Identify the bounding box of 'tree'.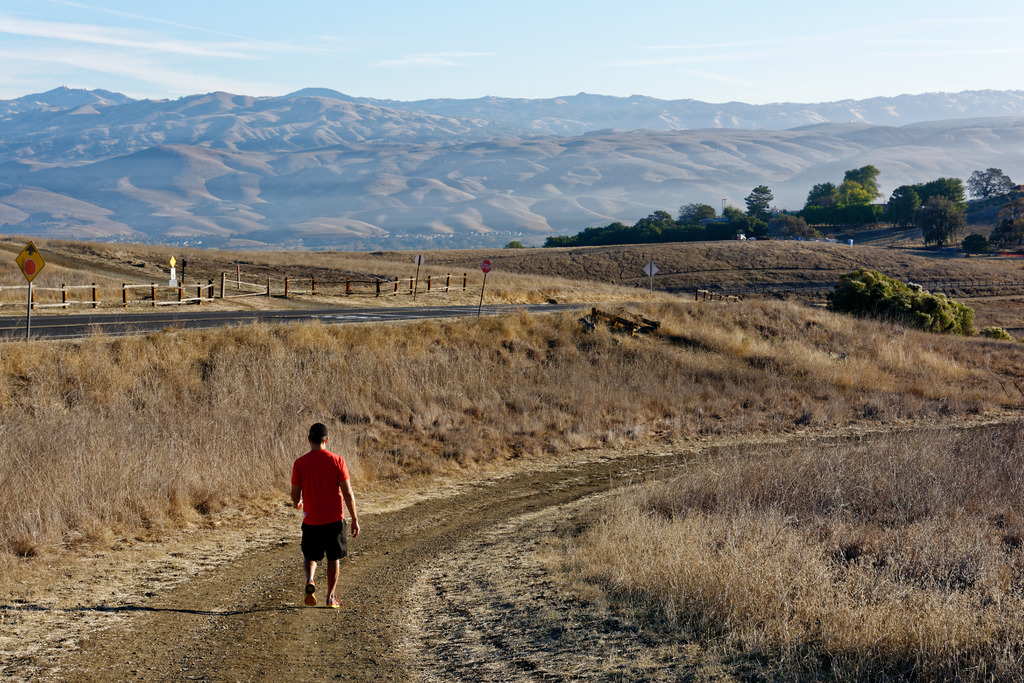
rect(966, 164, 1021, 202).
